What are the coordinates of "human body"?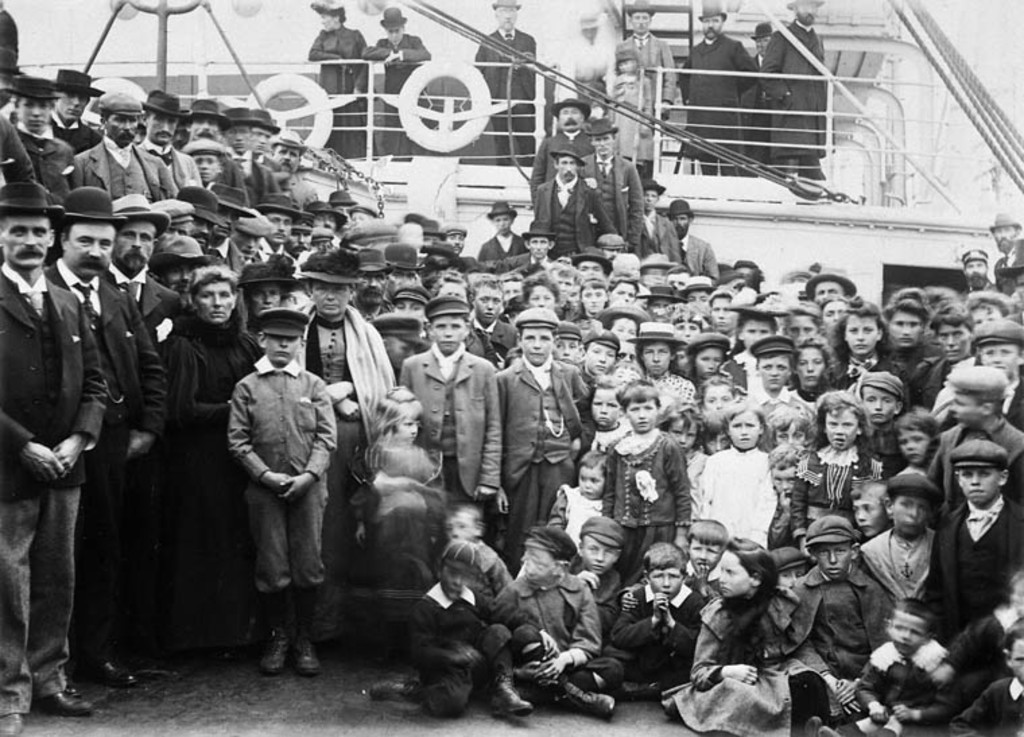
bbox(614, 540, 690, 693).
